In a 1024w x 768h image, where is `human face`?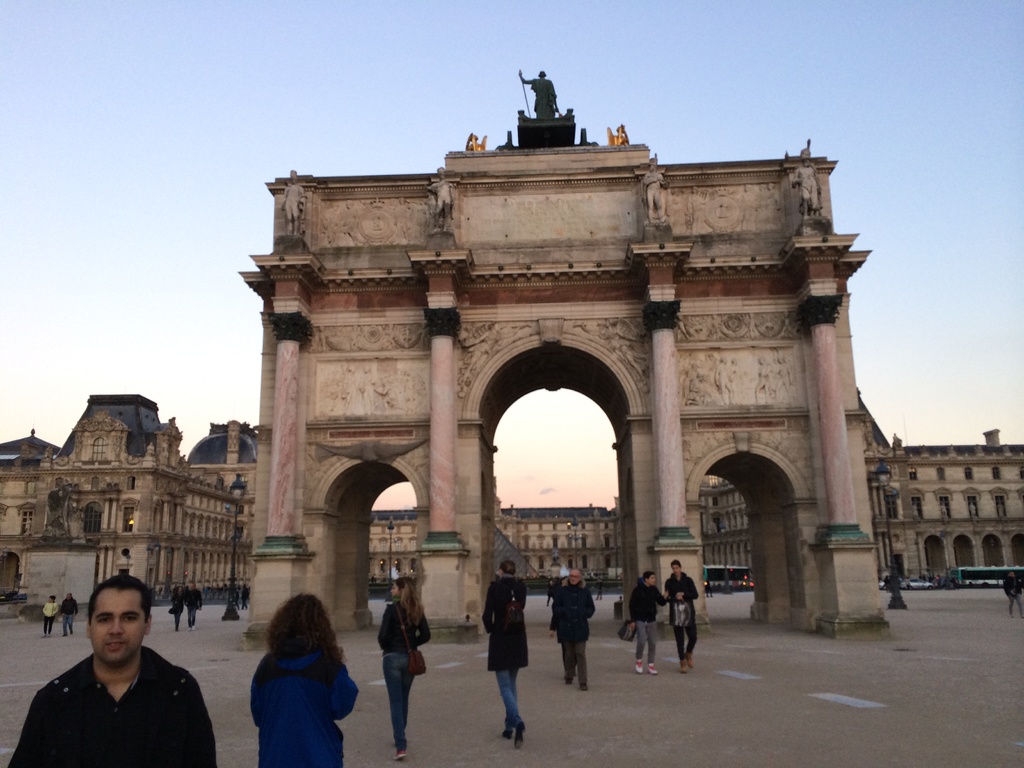
Rect(391, 583, 402, 596).
